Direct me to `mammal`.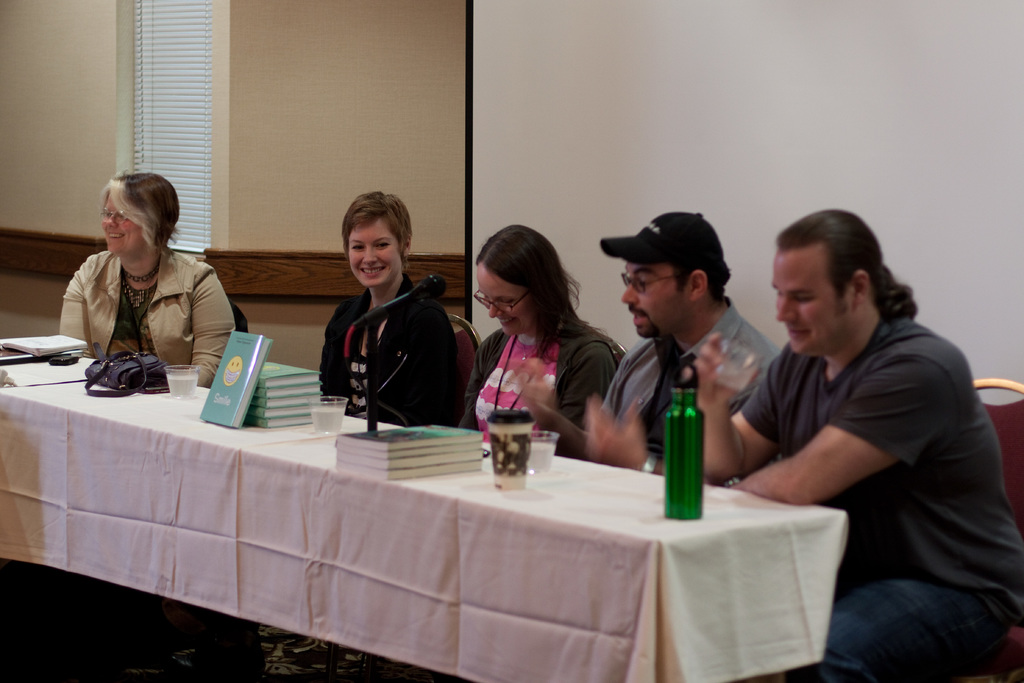
Direction: 44,189,220,395.
